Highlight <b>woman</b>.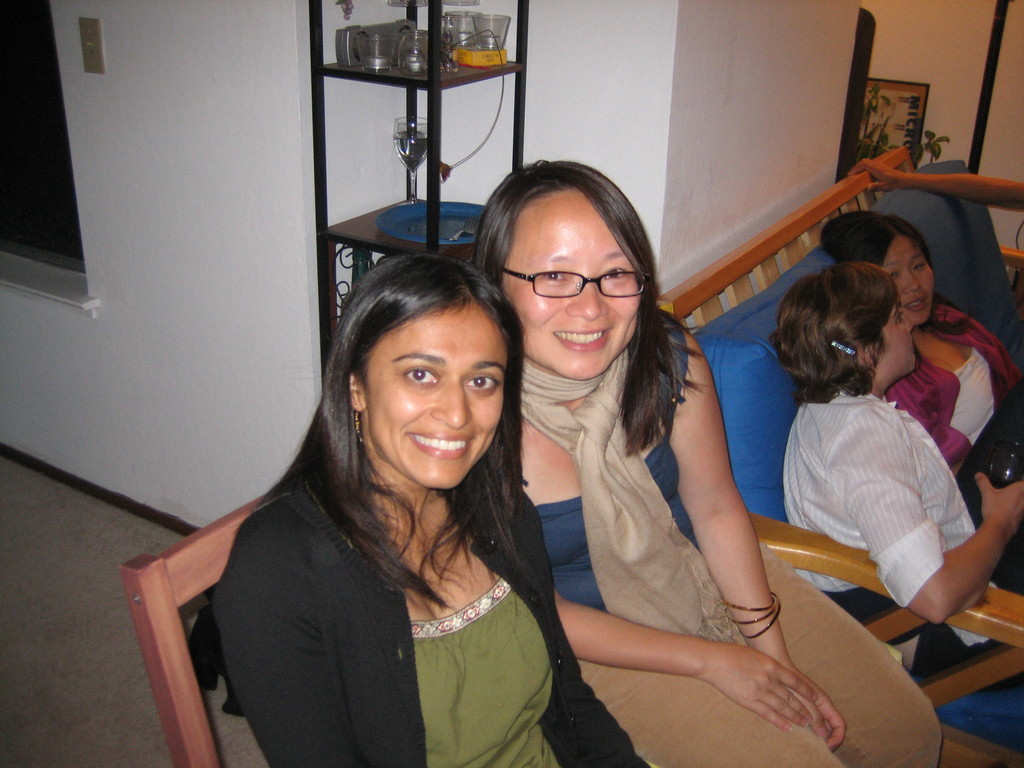
Highlighted region: 826, 219, 1023, 527.
